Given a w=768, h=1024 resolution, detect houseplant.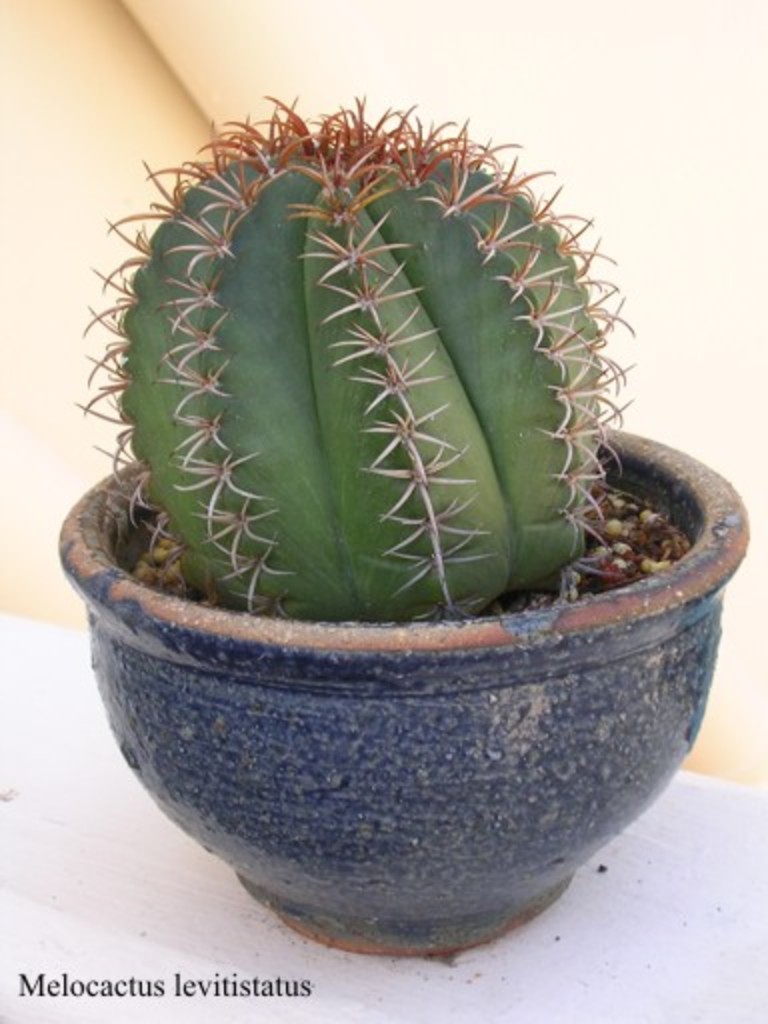
54/86/750/960.
